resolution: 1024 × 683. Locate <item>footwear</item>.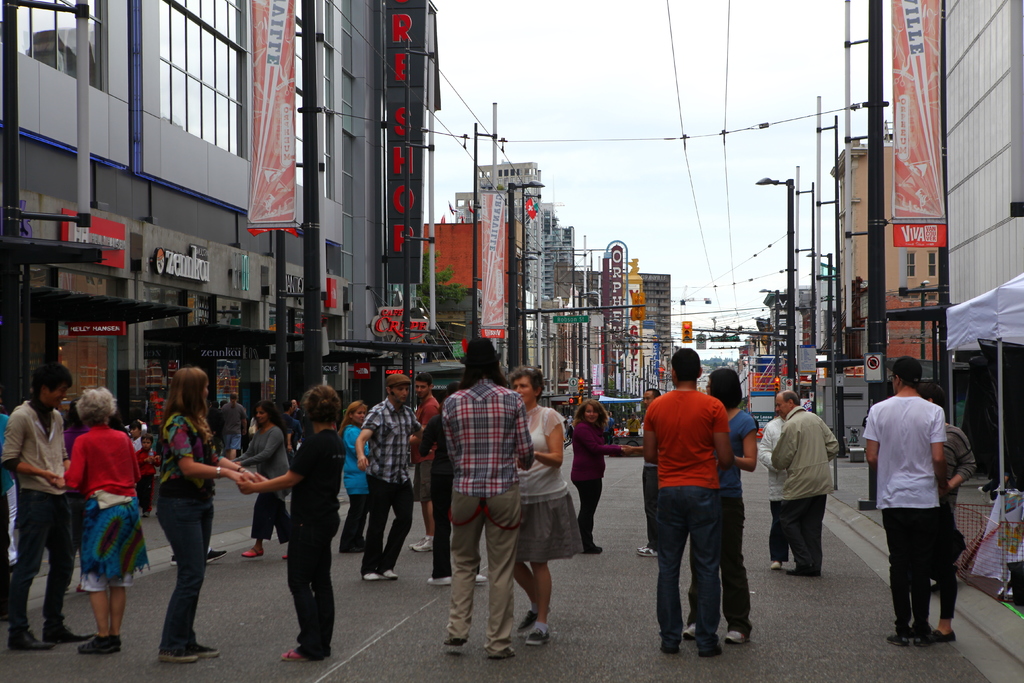
bbox(473, 574, 489, 583).
